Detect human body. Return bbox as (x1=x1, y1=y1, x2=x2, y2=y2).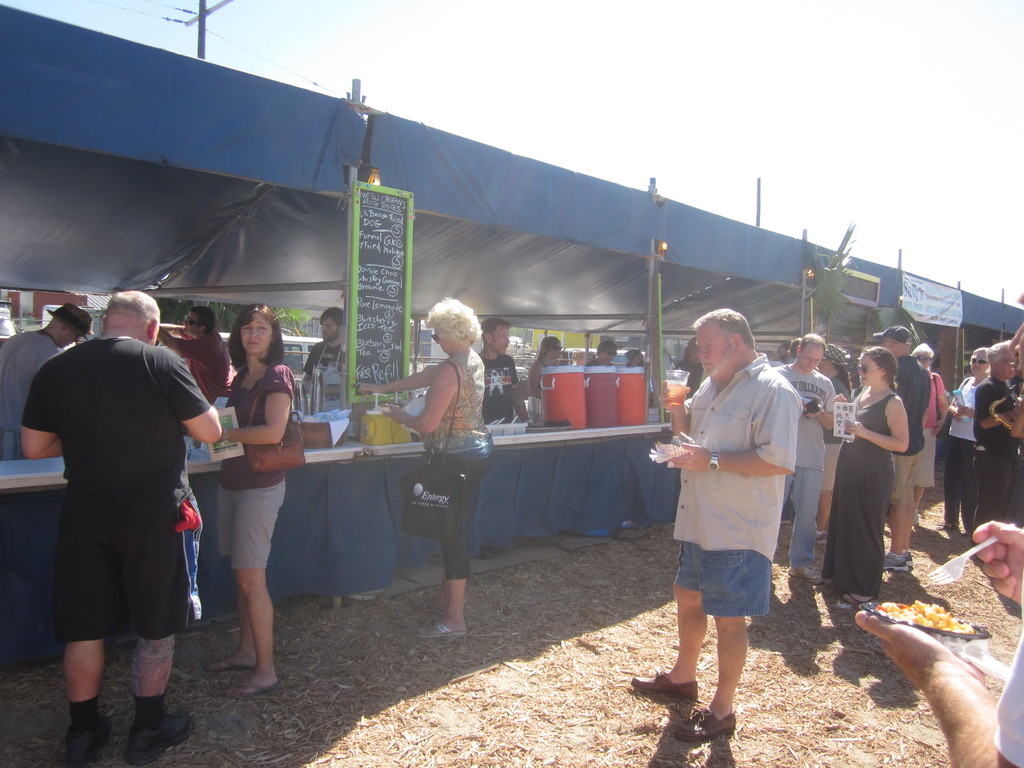
(x1=155, y1=322, x2=232, y2=410).
